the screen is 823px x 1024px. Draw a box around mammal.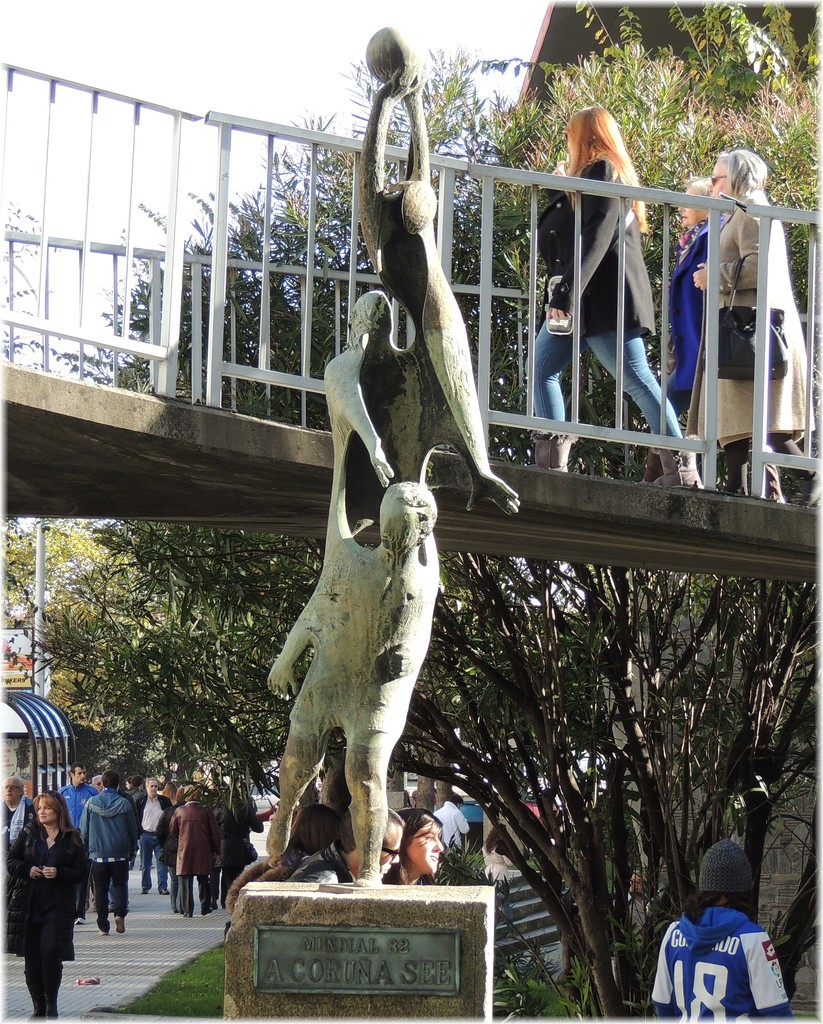
<bbox>279, 805, 409, 884</bbox>.
